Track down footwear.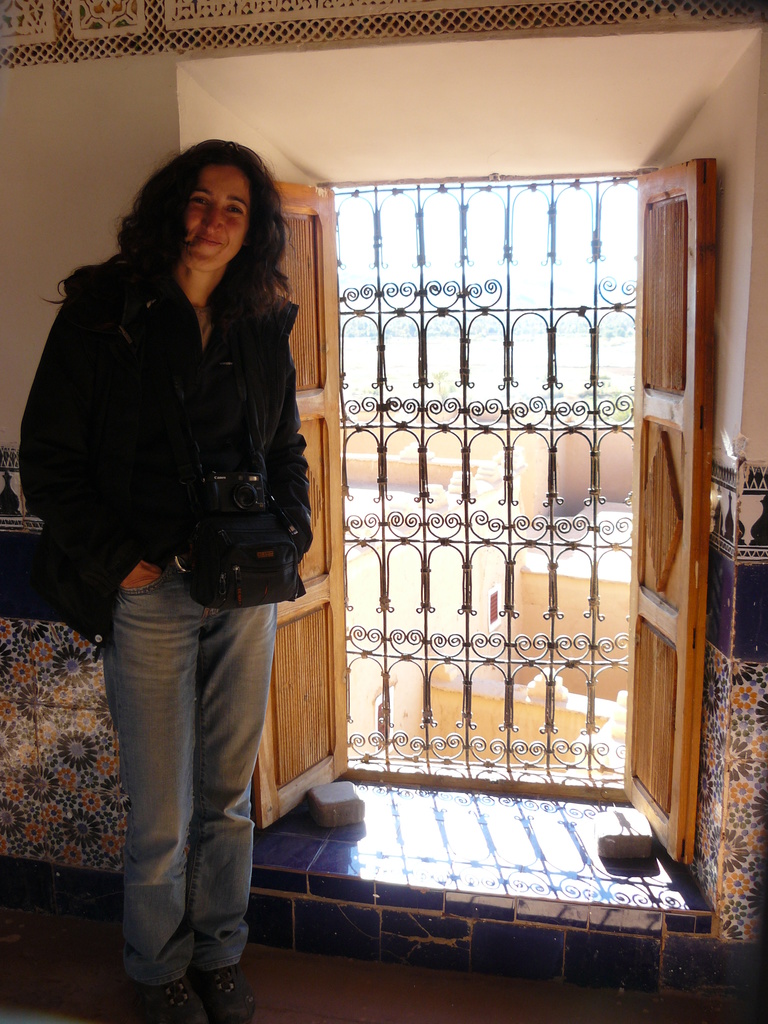
Tracked to (189, 968, 257, 1023).
